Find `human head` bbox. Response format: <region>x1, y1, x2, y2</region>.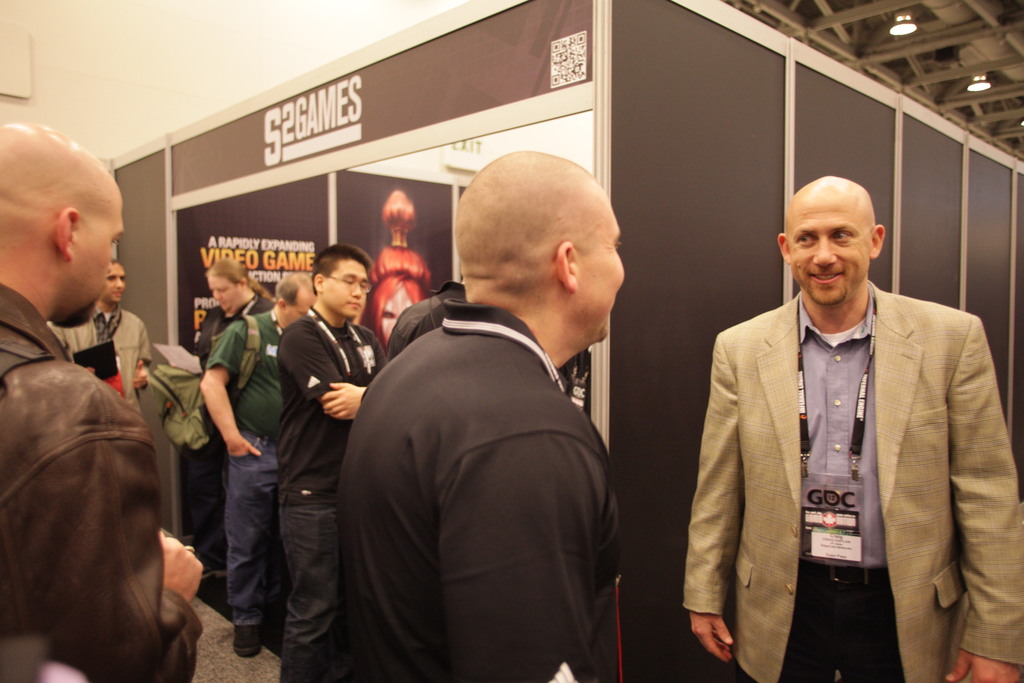
<region>452, 147, 625, 353</region>.
